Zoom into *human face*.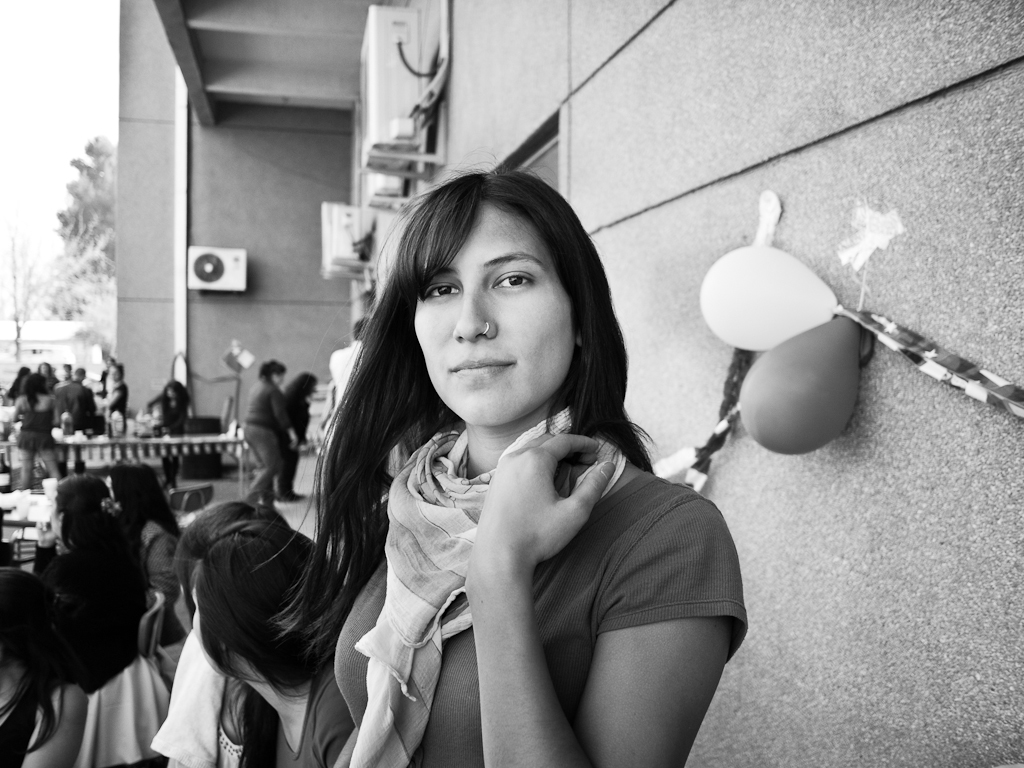
Zoom target: crop(412, 195, 573, 420).
